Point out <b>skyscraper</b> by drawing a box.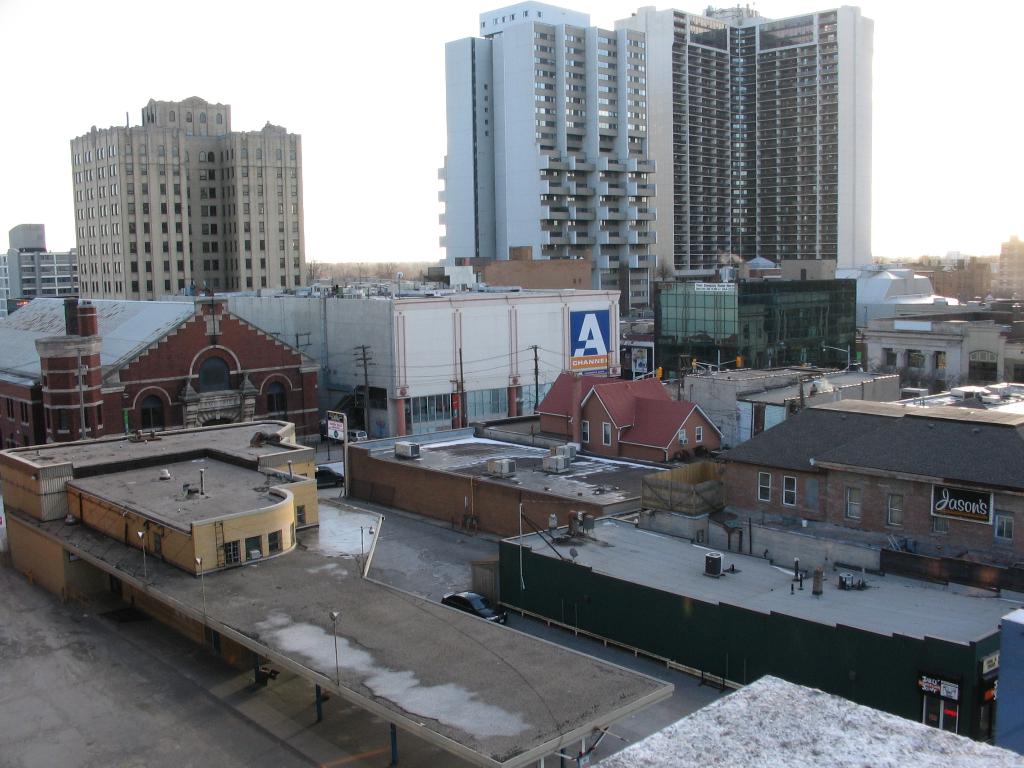
bbox=(37, 98, 333, 319).
